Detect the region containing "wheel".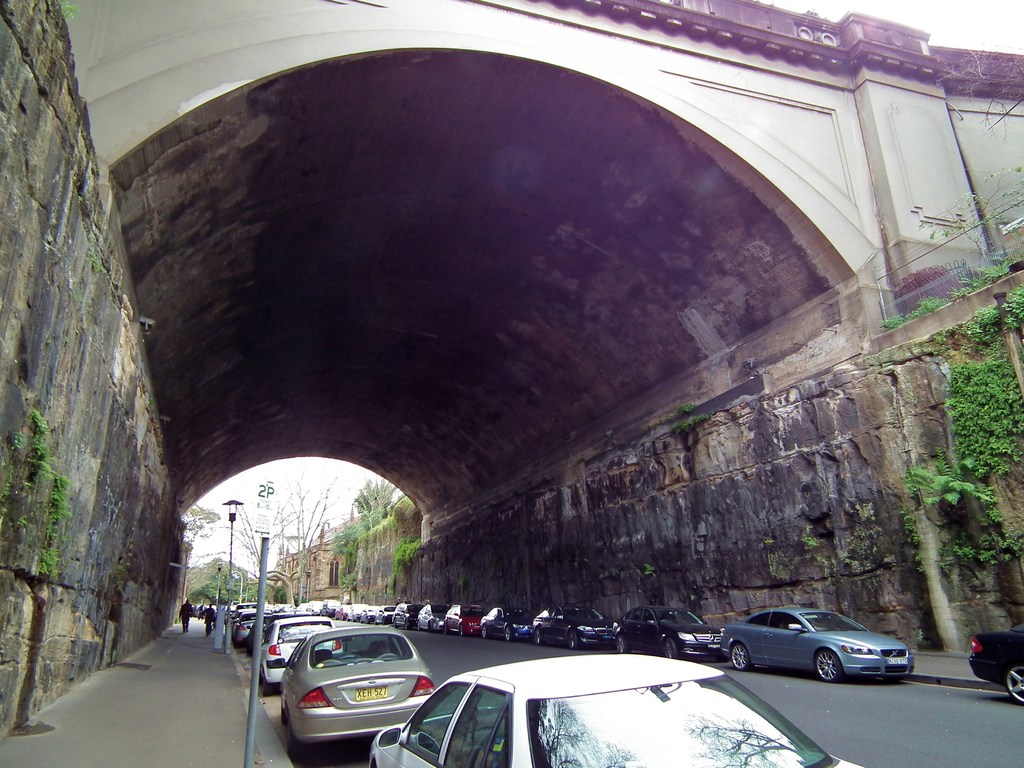
[left=425, top=618, right=437, bottom=634].
